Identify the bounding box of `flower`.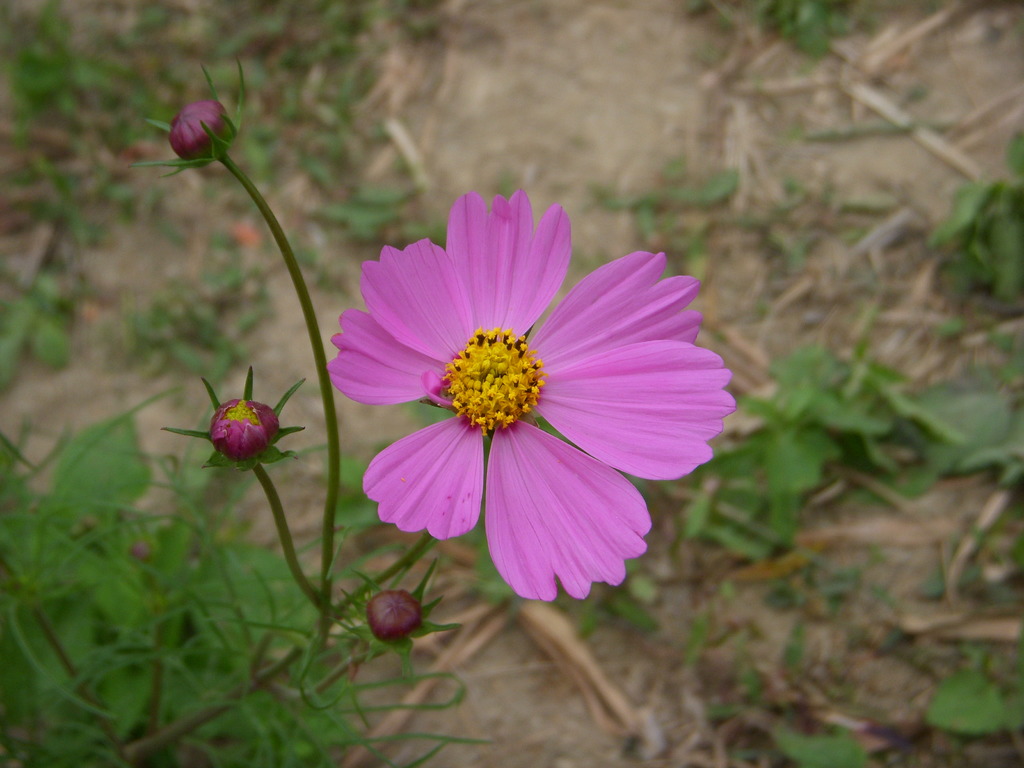
210:397:282:460.
